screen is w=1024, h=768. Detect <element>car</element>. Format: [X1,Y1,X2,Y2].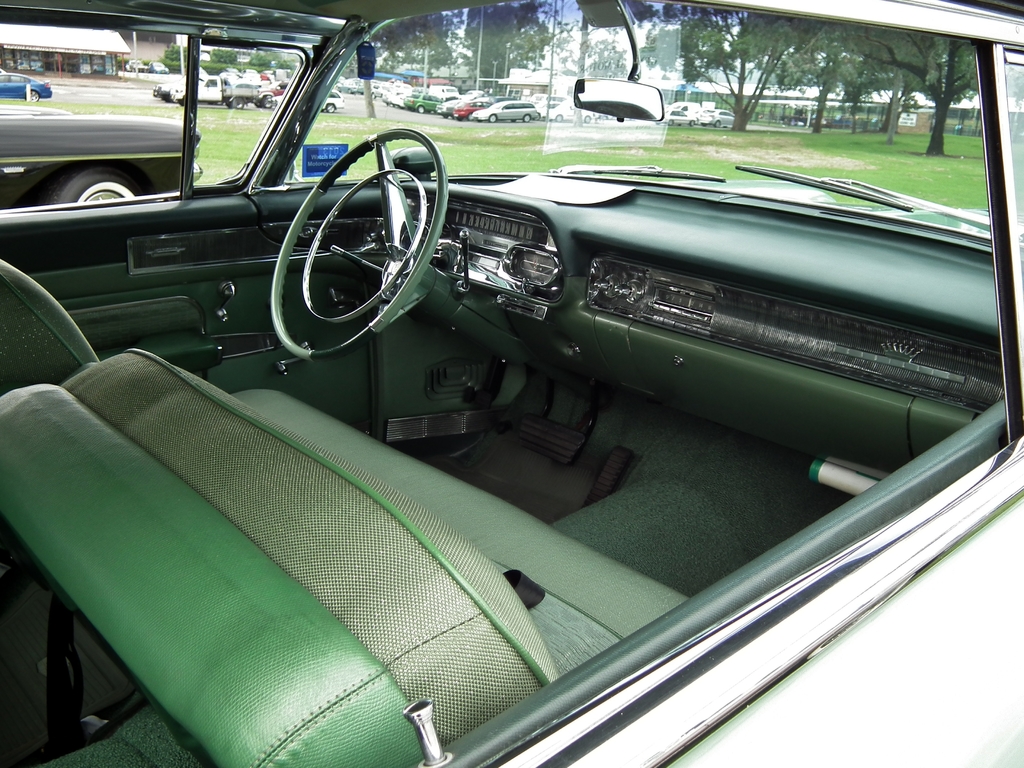
[0,68,51,102].
